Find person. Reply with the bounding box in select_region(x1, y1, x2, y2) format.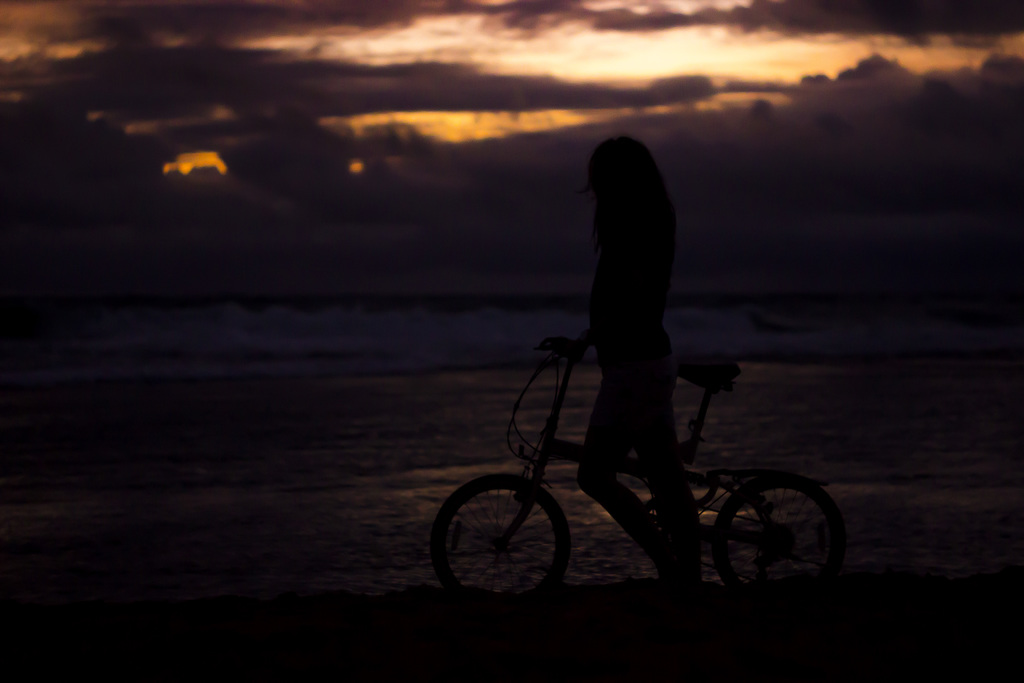
select_region(538, 135, 705, 604).
